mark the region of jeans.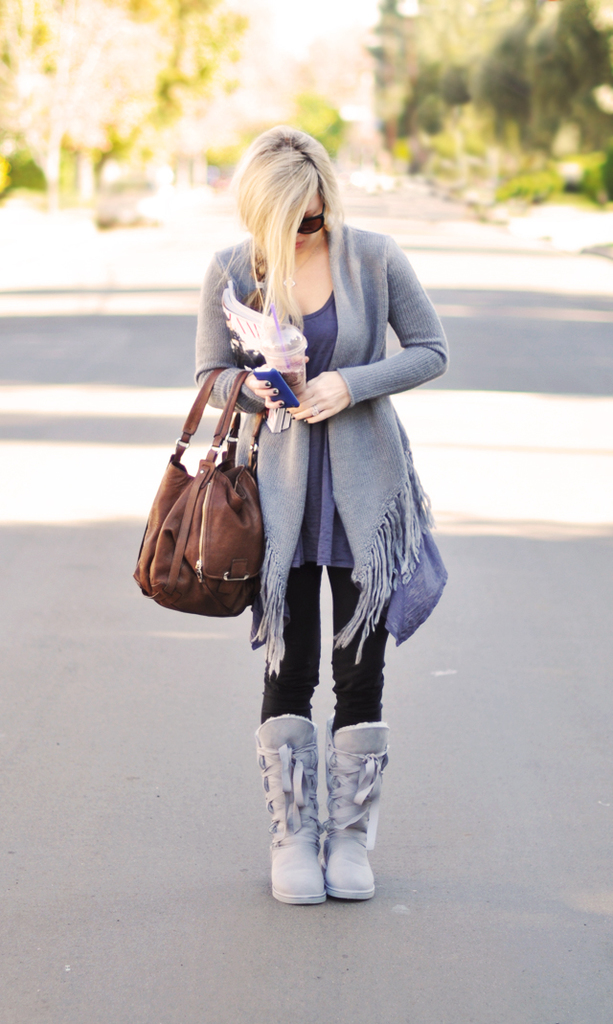
Region: bbox=(250, 521, 411, 741).
